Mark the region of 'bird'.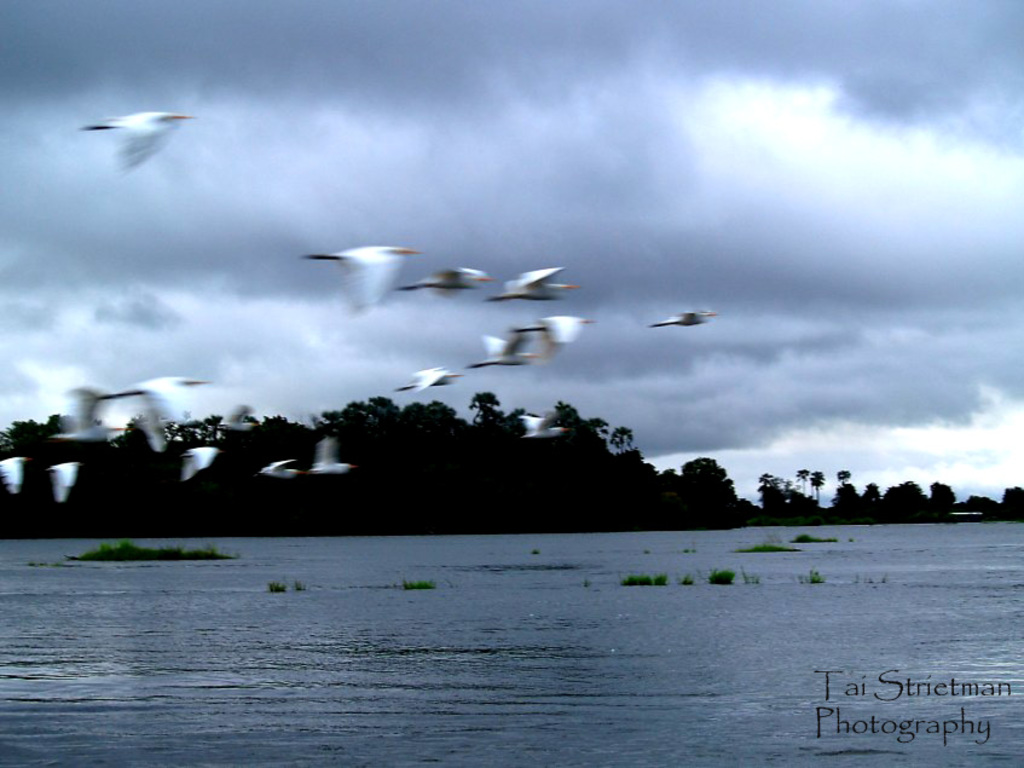
Region: 403 266 493 298.
